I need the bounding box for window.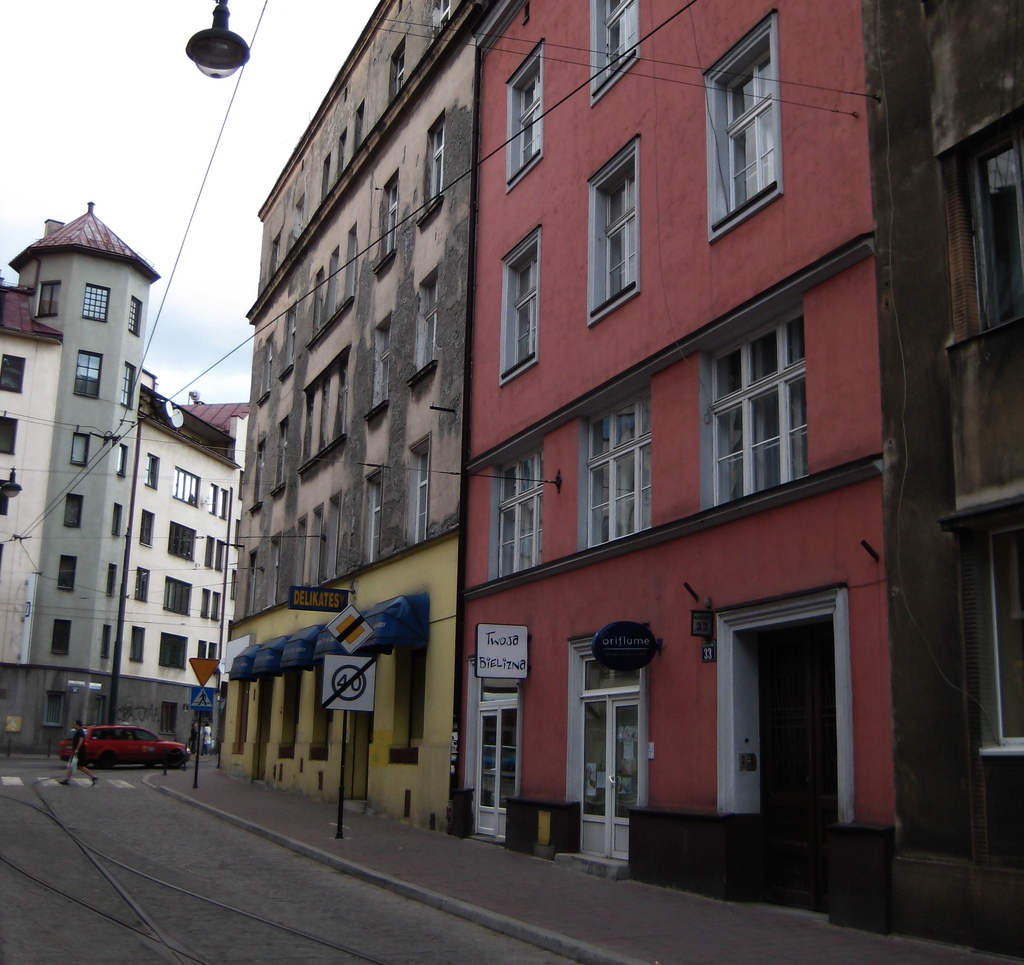
Here it is: detection(412, 451, 433, 545).
